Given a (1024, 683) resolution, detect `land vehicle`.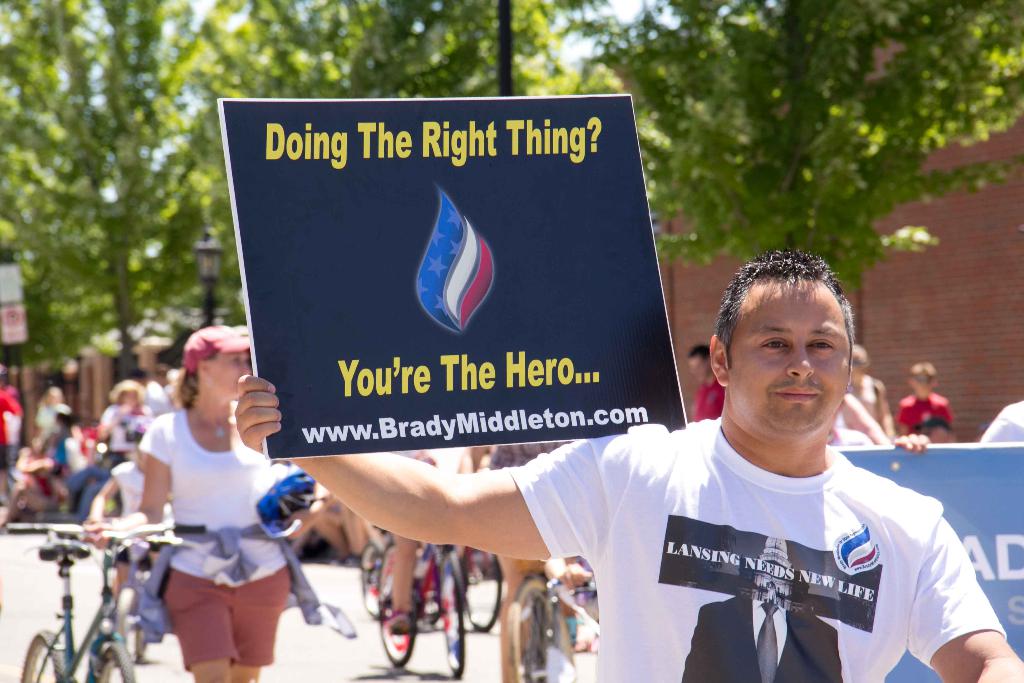
rect(507, 573, 598, 682).
